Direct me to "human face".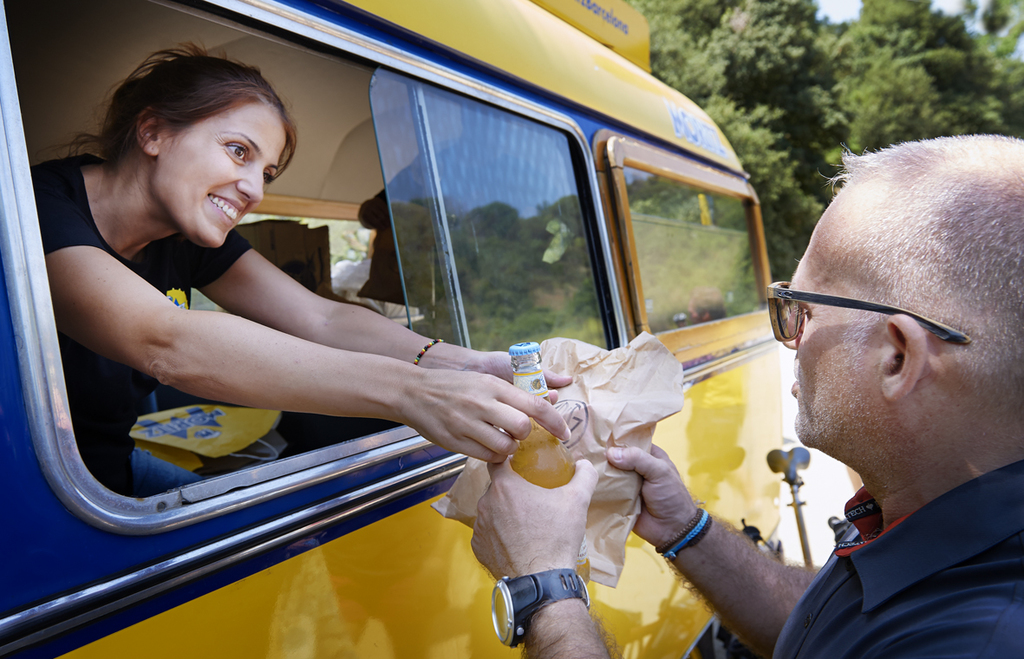
Direction: 153/95/291/247.
